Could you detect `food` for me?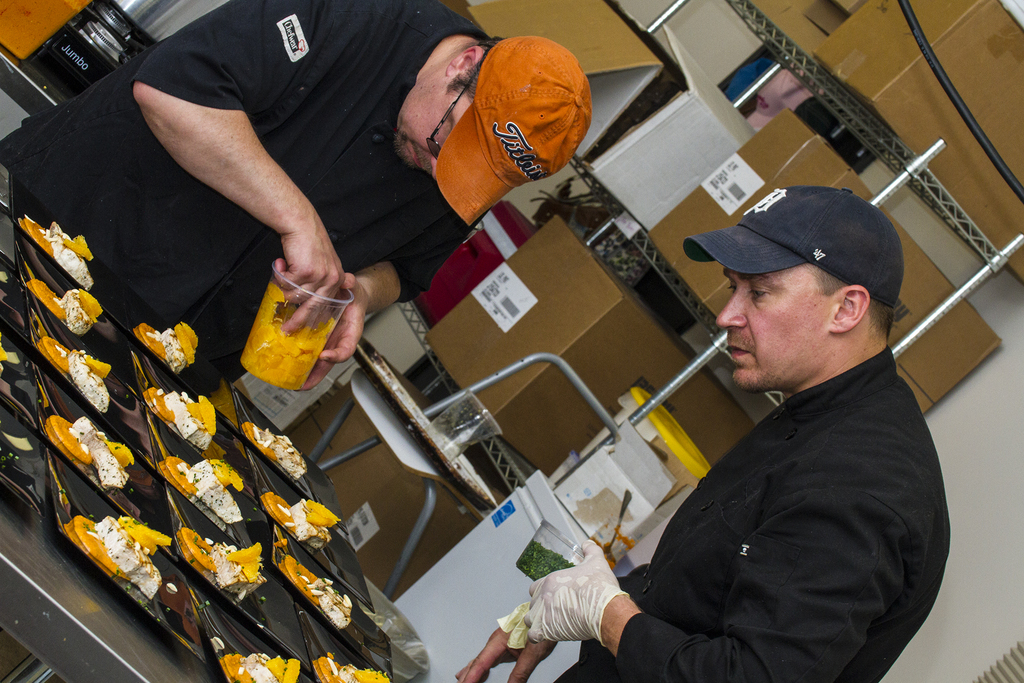
Detection result: [589, 523, 636, 573].
